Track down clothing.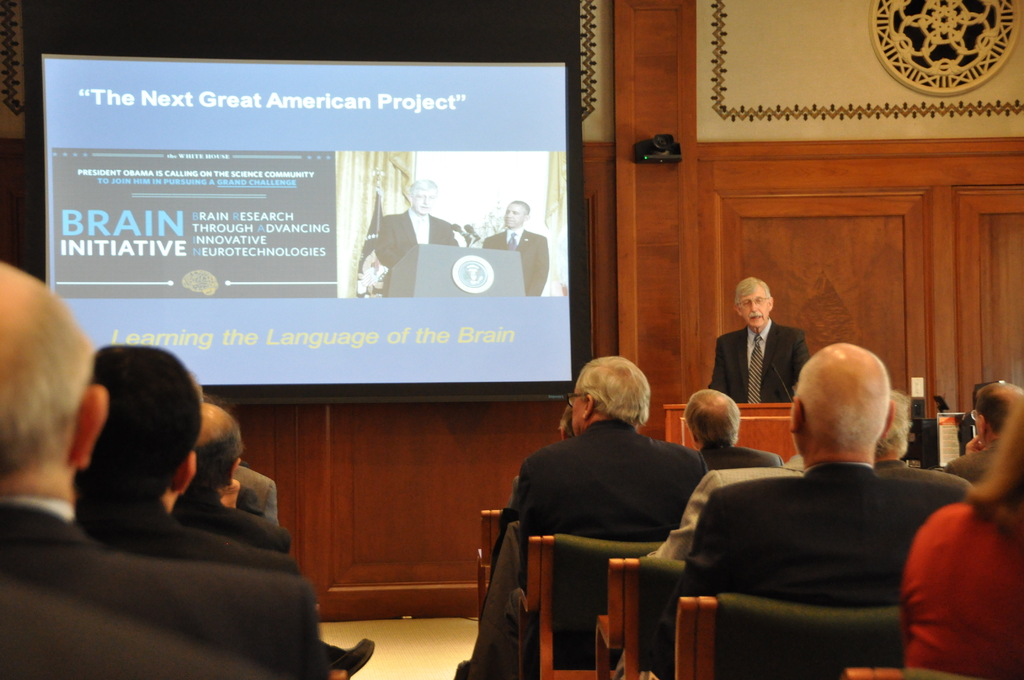
Tracked to [368, 208, 457, 301].
